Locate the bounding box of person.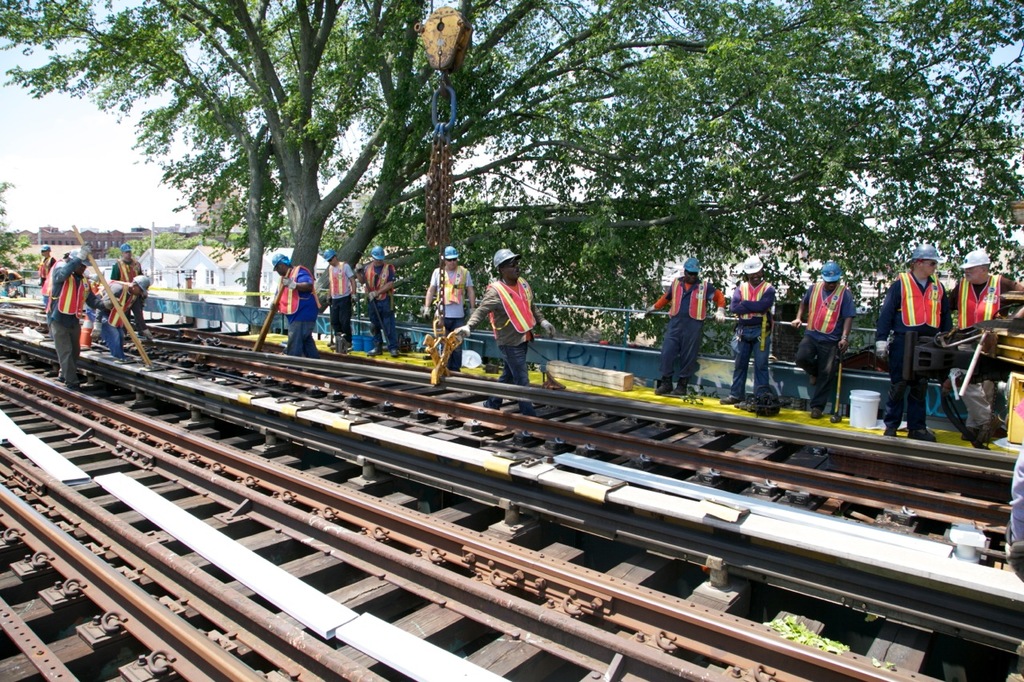
Bounding box: (423,242,479,371).
